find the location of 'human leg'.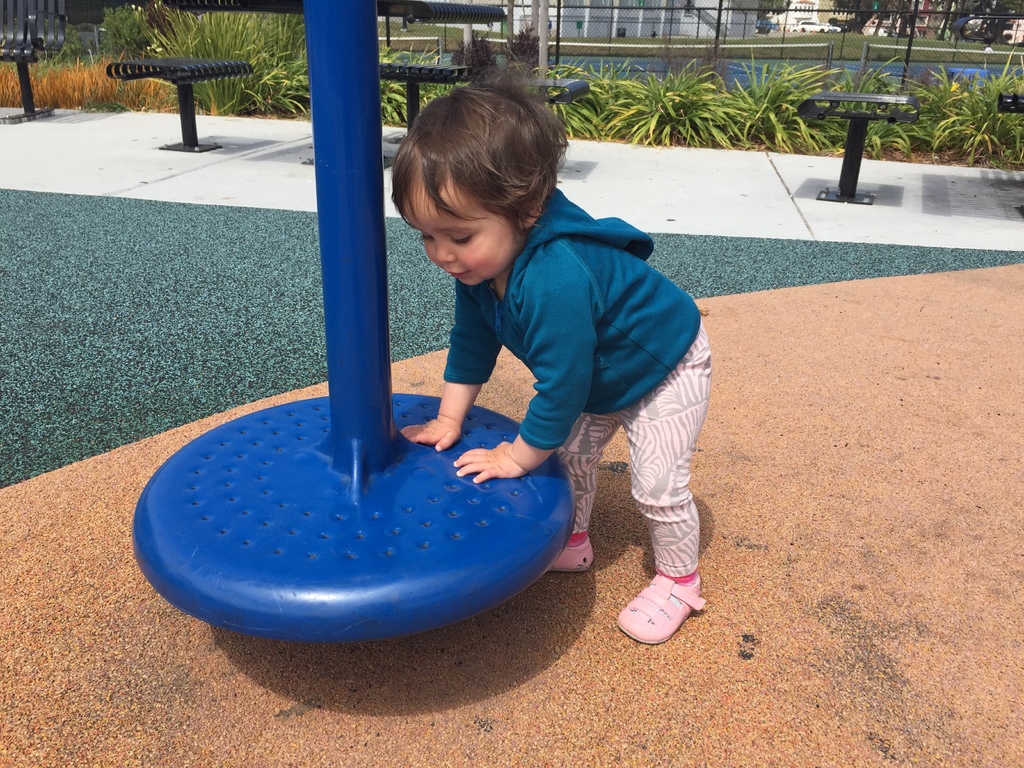
Location: 545:408:620:579.
